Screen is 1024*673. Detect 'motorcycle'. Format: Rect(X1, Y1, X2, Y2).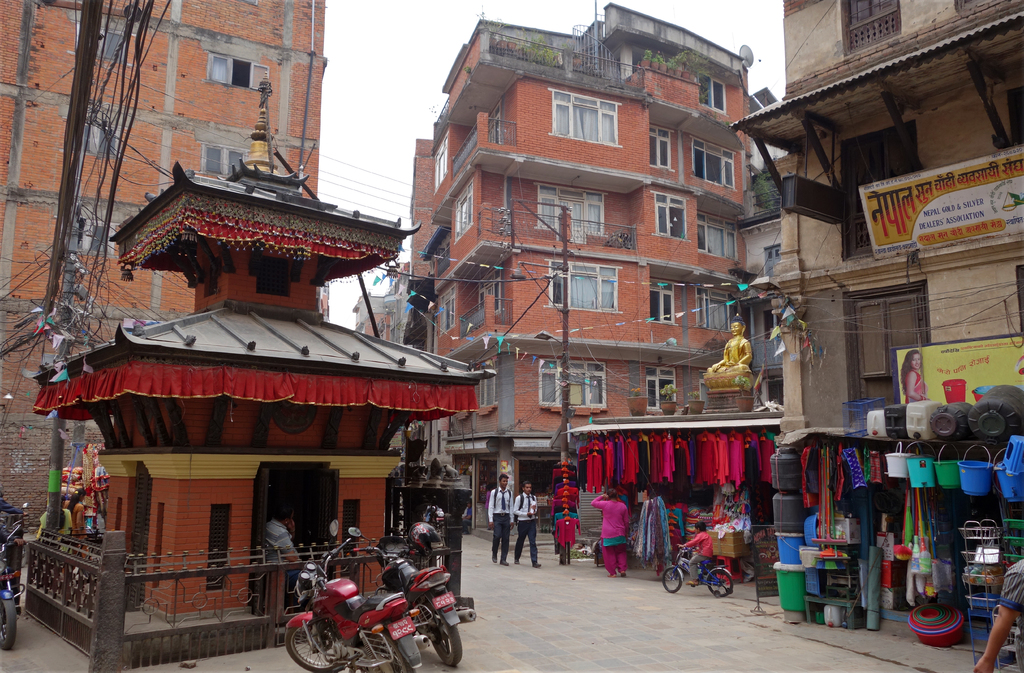
Rect(350, 545, 473, 672).
